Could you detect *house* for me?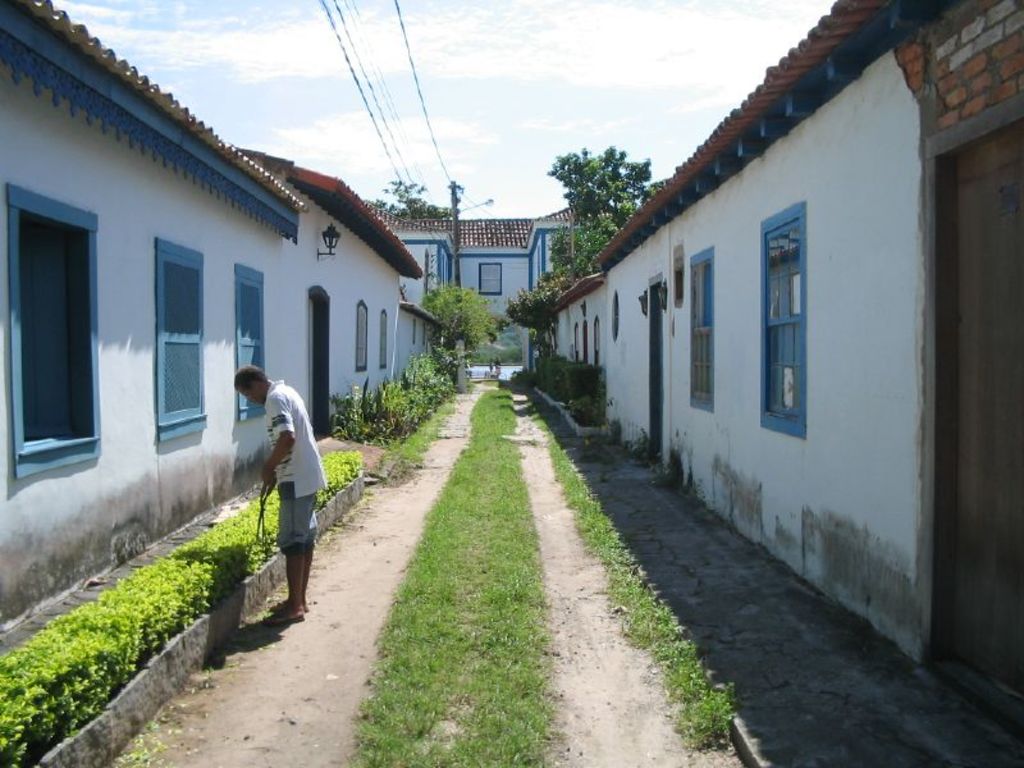
Detection result: <box>261,177,398,412</box>.
